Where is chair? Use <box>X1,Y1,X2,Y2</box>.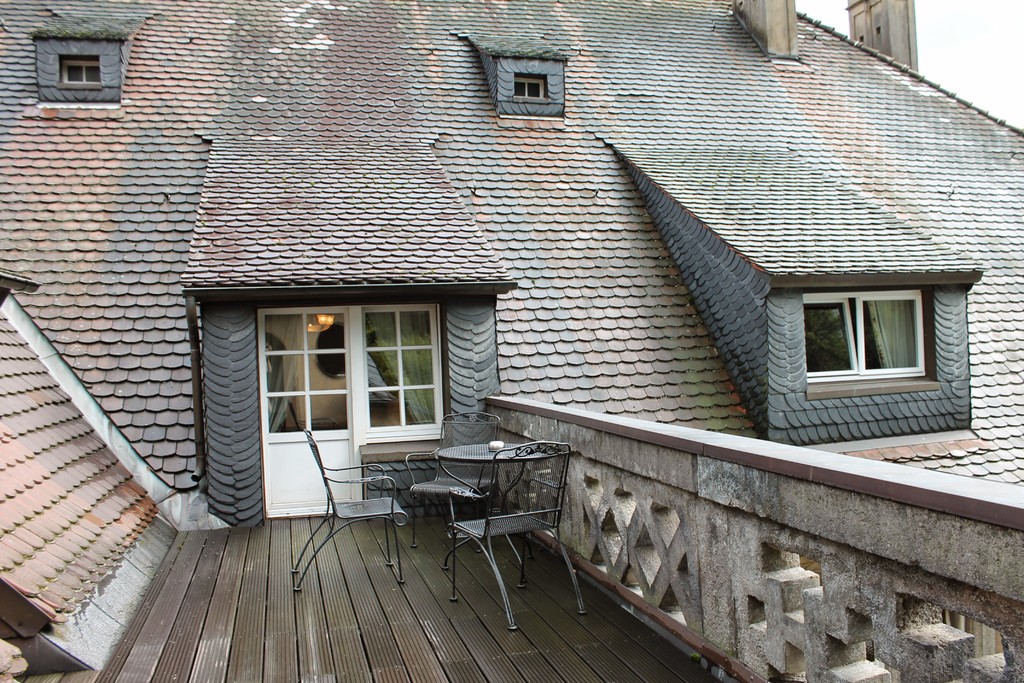
<box>403,409,504,567</box>.
